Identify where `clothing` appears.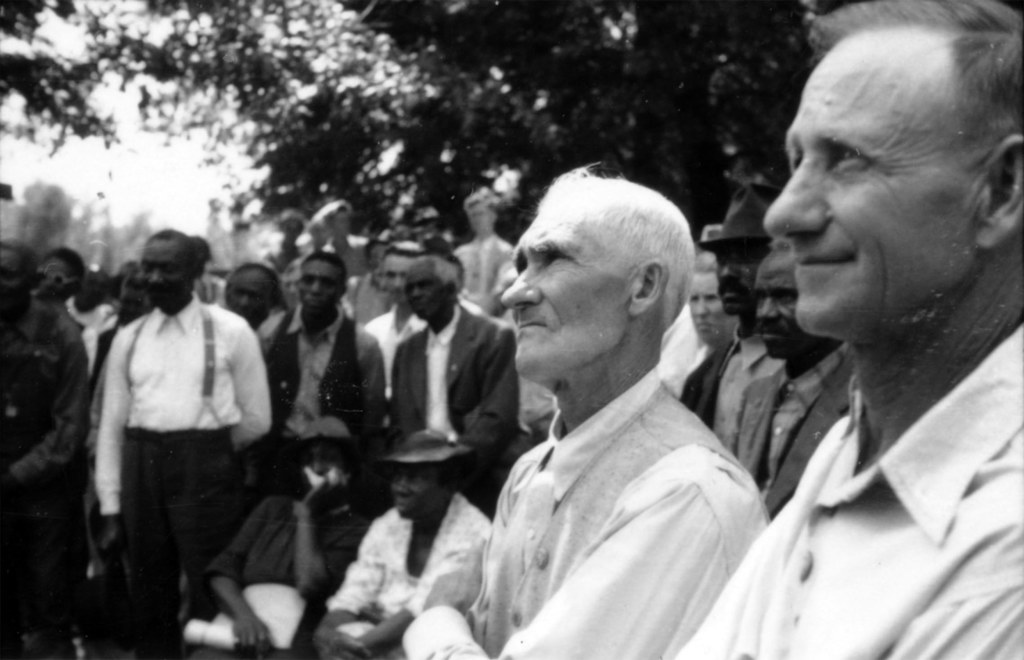
Appears at box=[248, 303, 394, 450].
